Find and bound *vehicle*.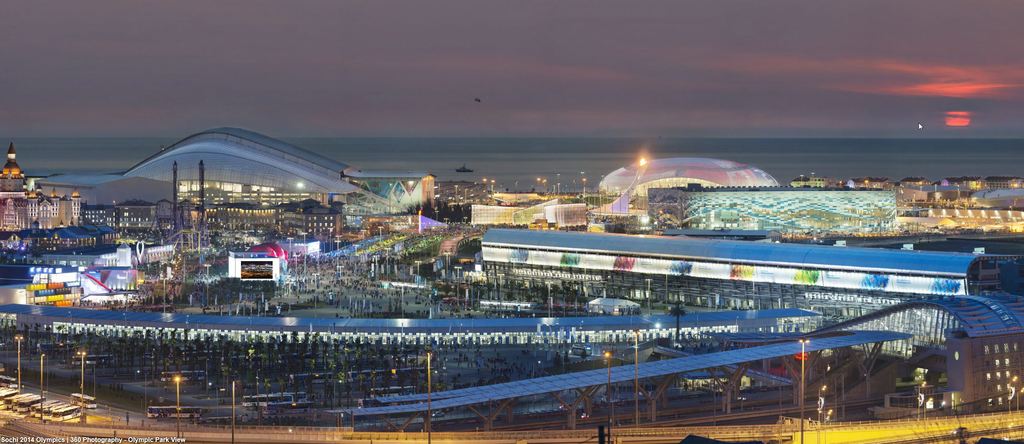
Bound: {"x1": 371, "y1": 386, "x2": 417, "y2": 397}.
